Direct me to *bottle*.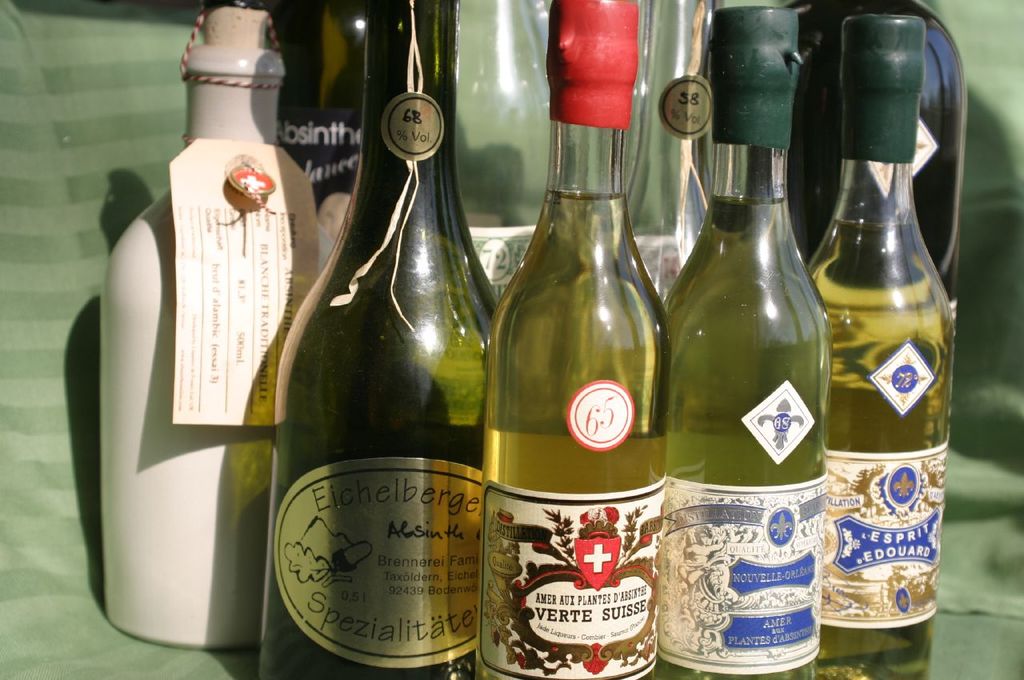
Direction: <box>485,0,678,679</box>.
